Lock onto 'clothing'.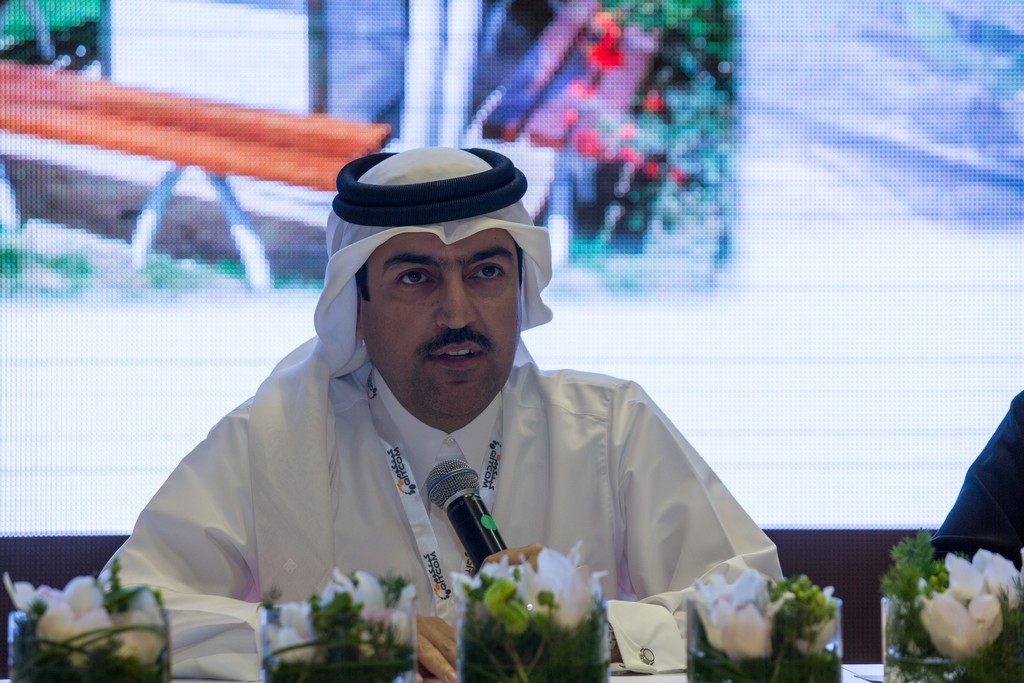
Locked: Rect(94, 361, 778, 682).
